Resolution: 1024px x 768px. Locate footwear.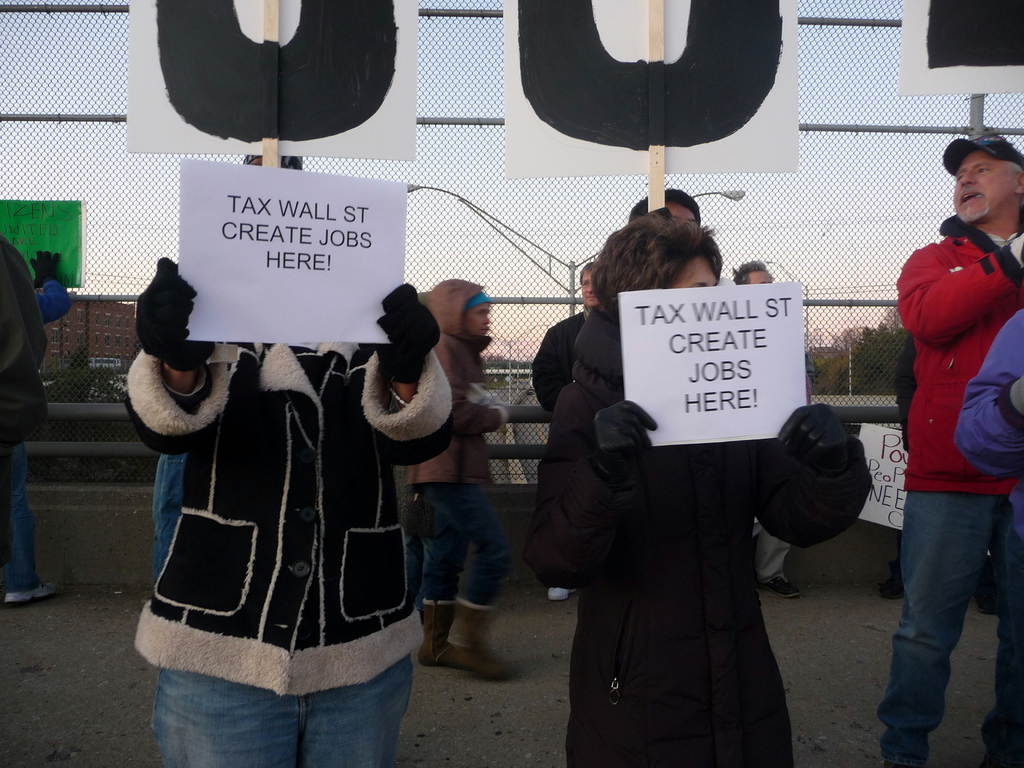
547, 582, 579, 600.
